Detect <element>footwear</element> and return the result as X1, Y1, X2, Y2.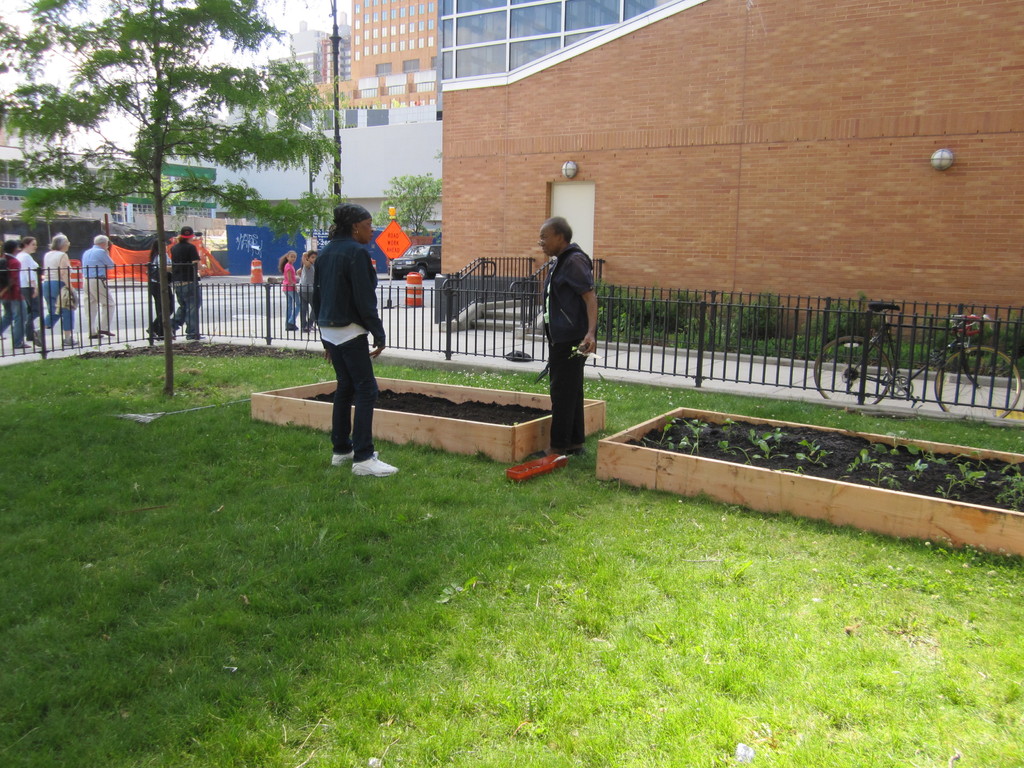
97, 326, 116, 335.
